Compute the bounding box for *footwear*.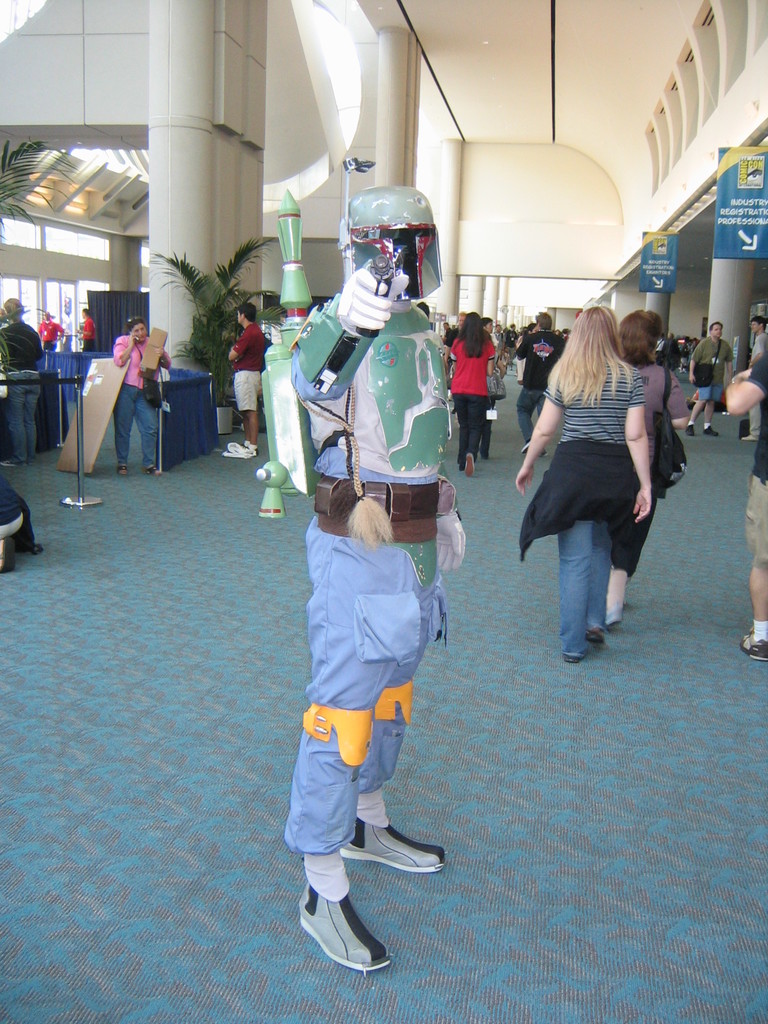
BBox(342, 817, 444, 874).
